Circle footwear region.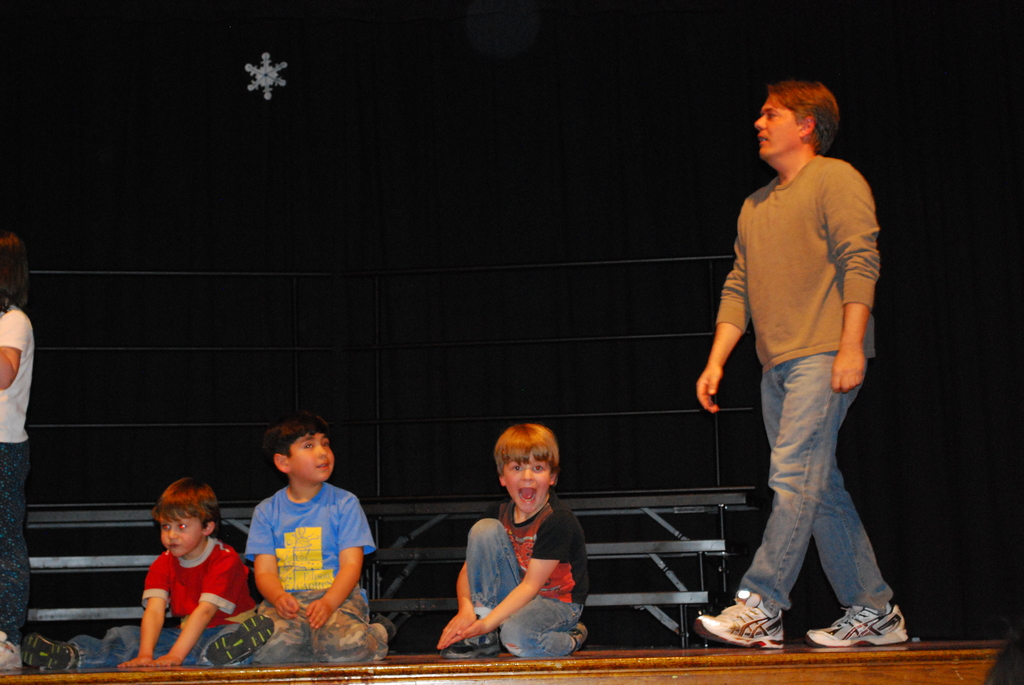
Region: bbox=(19, 631, 81, 675).
